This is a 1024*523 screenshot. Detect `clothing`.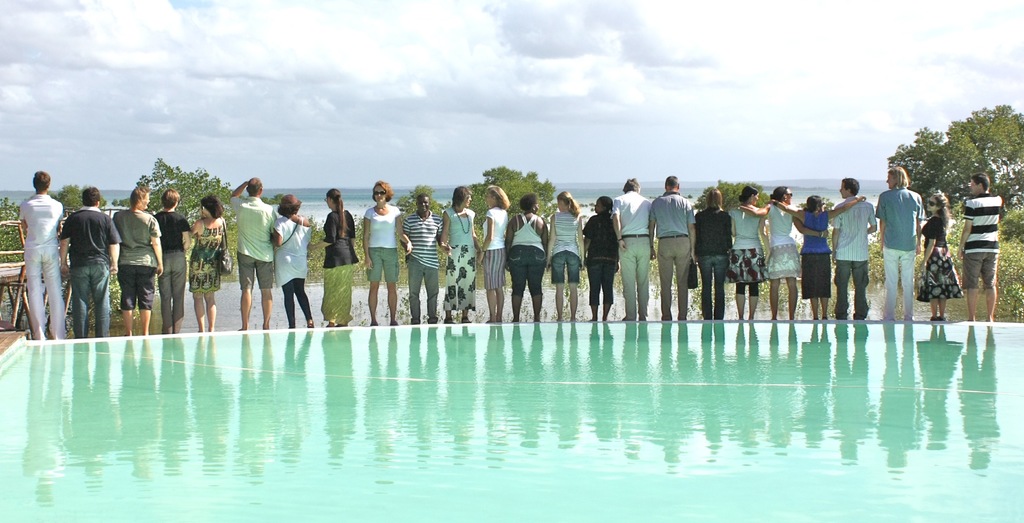
(left=151, top=207, right=188, bottom=330).
